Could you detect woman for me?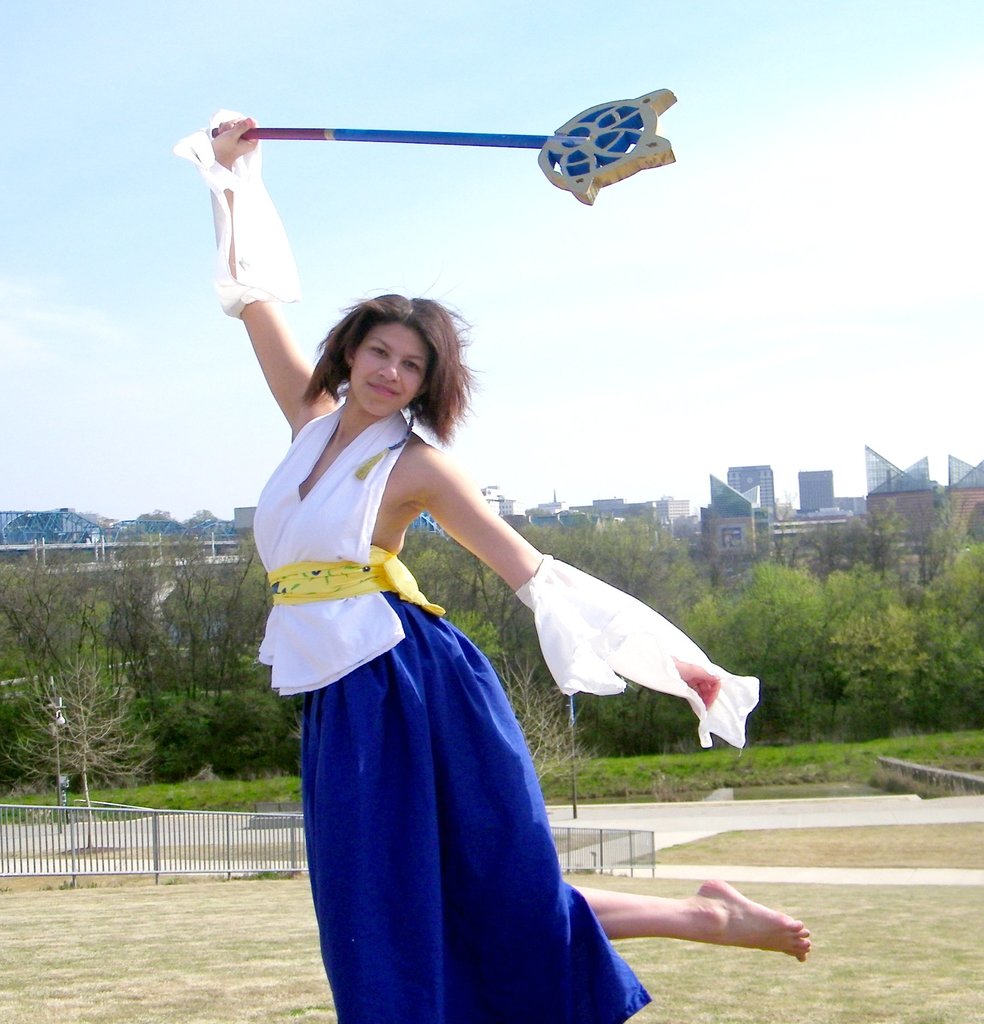
Detection result: rect(161, 108, 812, 1023).
